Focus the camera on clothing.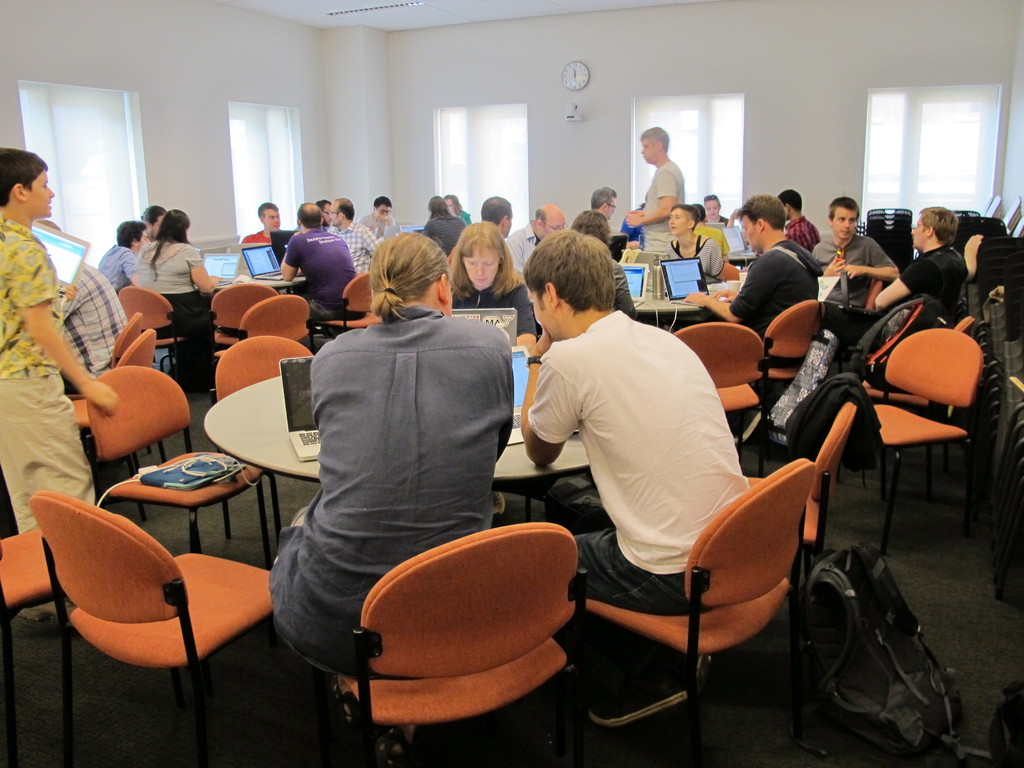
Focus region: [812, 233, 899, 343].
